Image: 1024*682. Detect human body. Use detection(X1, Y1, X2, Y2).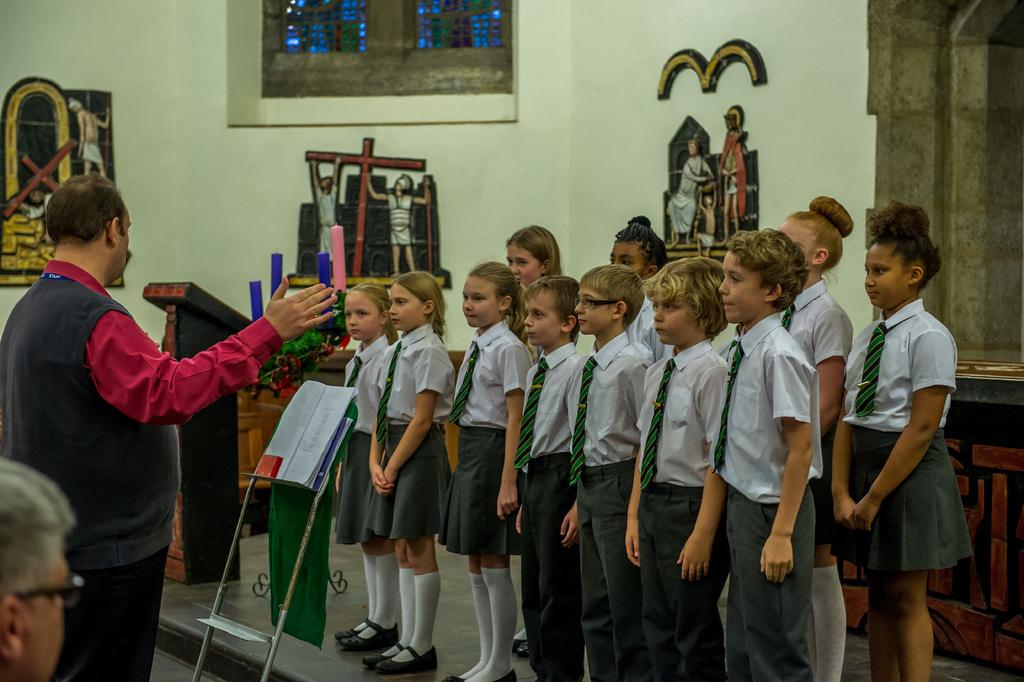
detection(378, 161, 442, 262).
